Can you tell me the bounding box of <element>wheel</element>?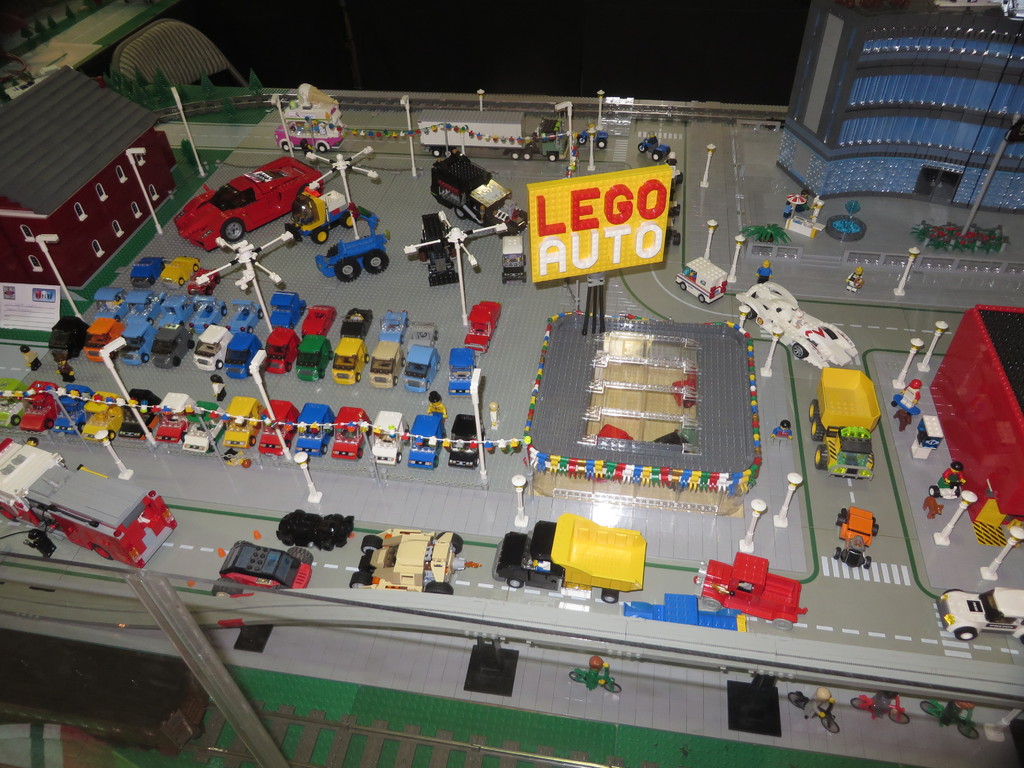
Rect(221, 307, 227, 315).
